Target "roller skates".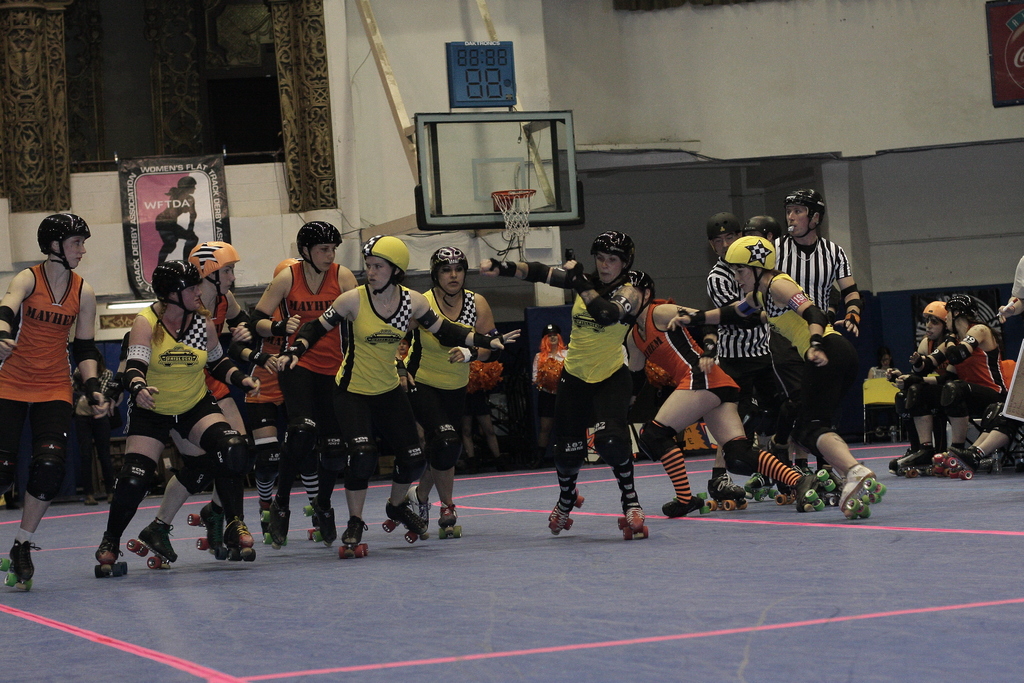
Target region: locate(837, 461, 886, 520).
